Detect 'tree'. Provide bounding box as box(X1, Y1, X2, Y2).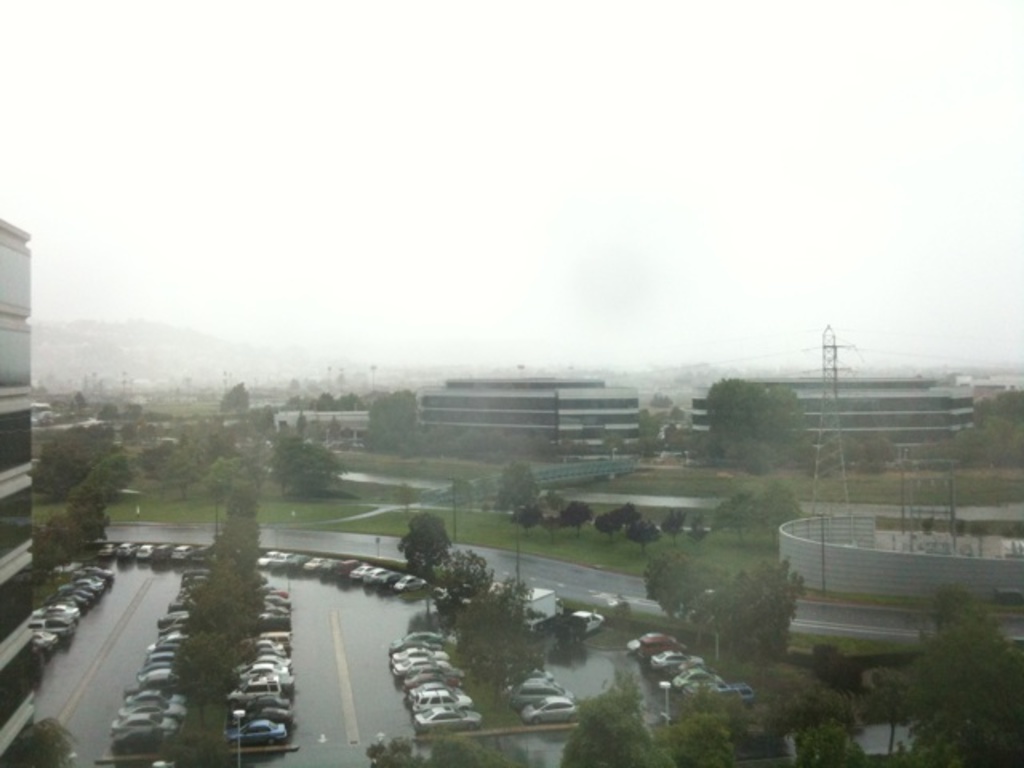
box(496, 458, 541, 510).
